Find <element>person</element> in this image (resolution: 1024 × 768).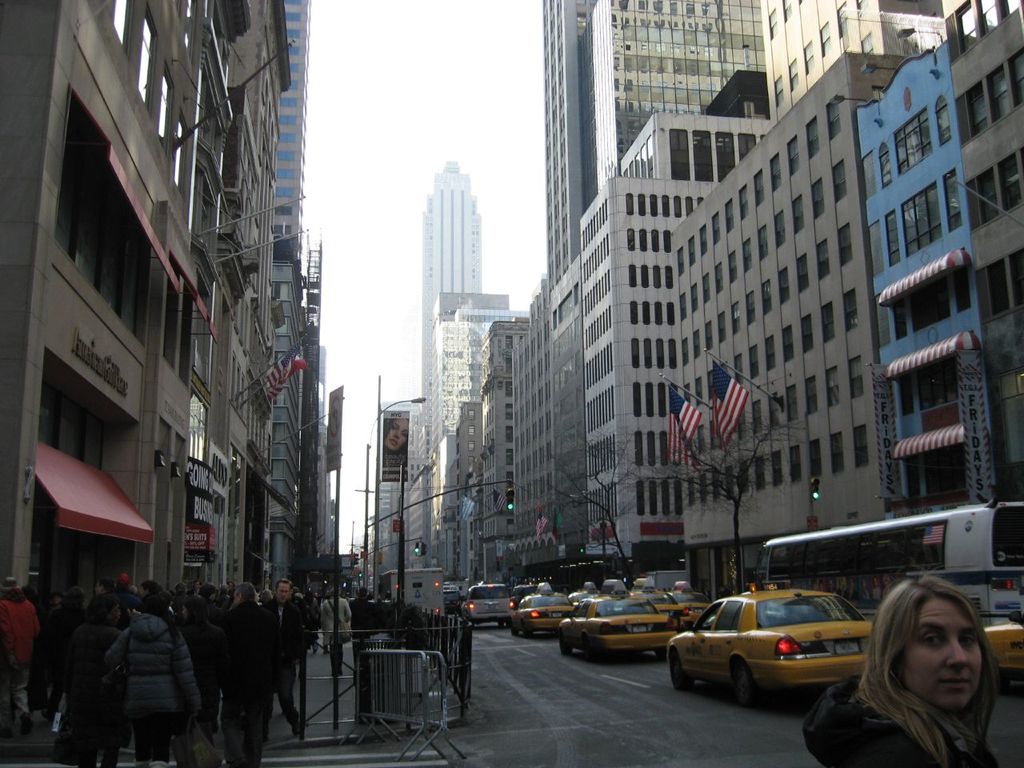
BBox(93, 583, 205, 762).
